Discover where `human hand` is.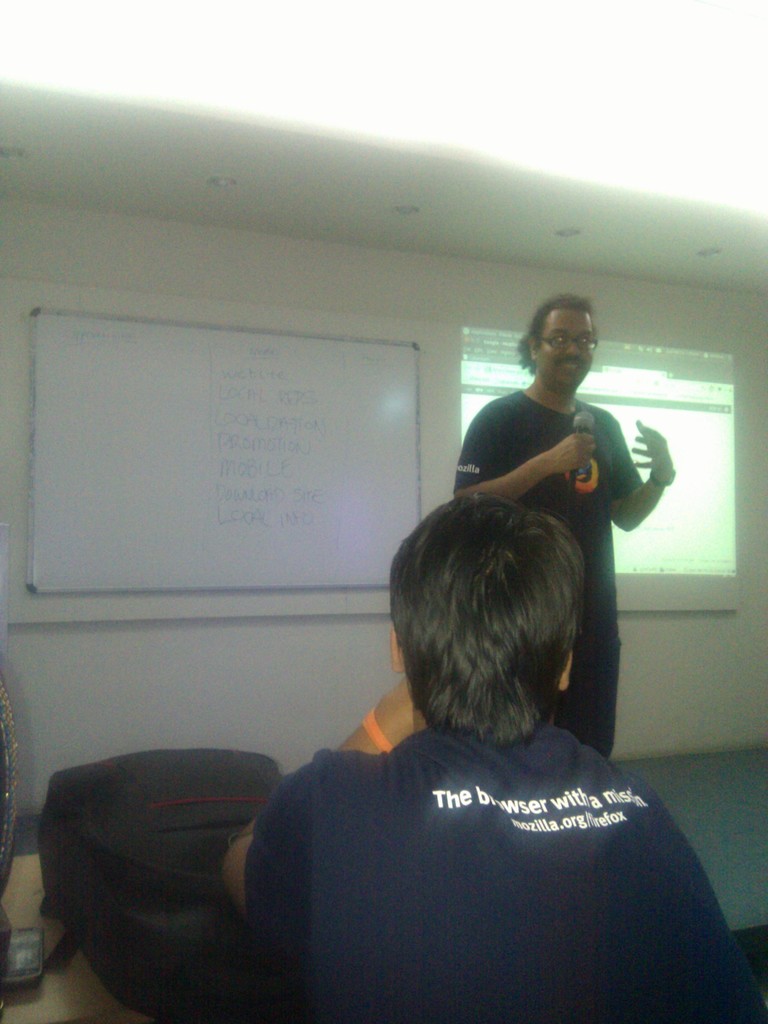
Discovered at 625,415,675,475.
